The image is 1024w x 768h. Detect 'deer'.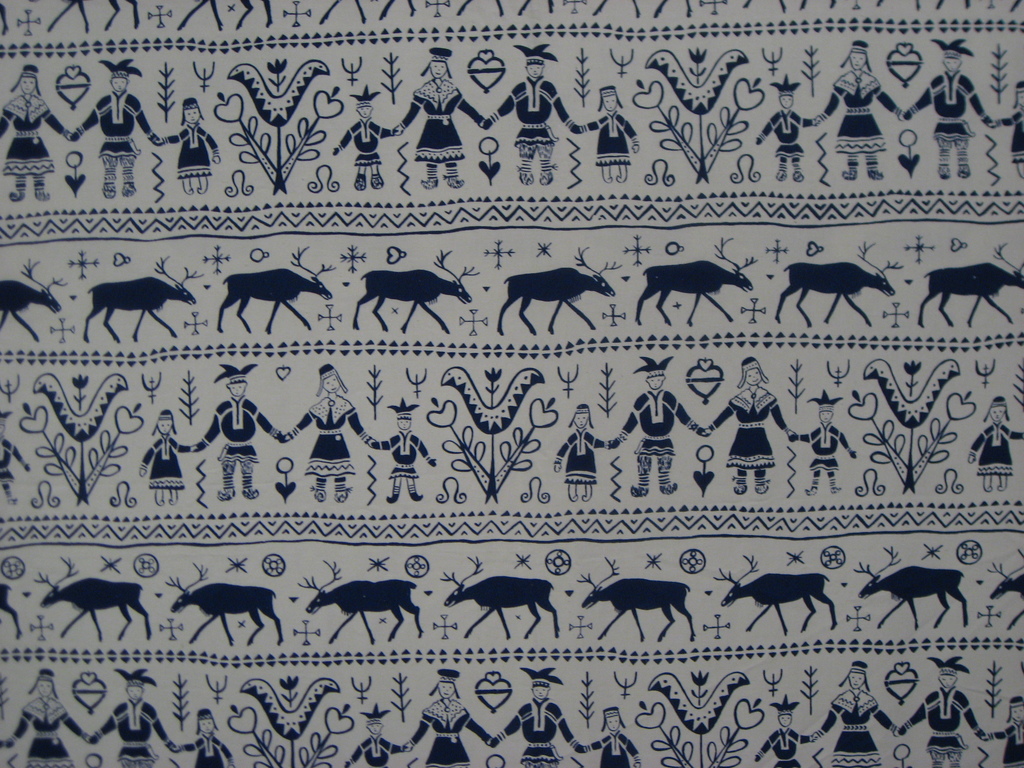
Detection: left=304, top=563, right=424, bottom=646.
